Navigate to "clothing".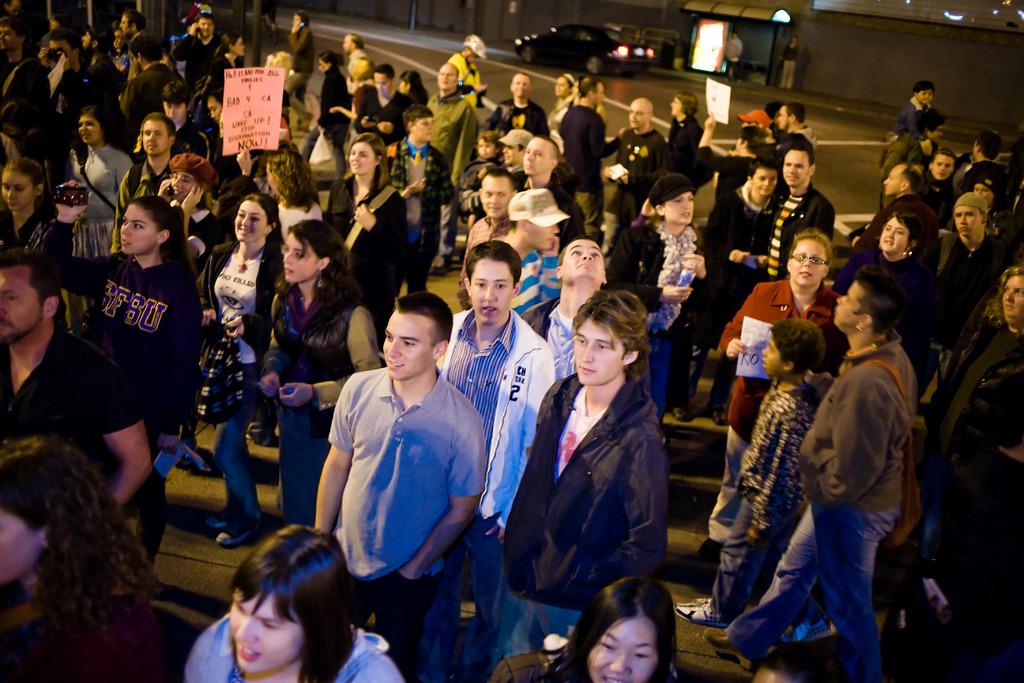
Navigation target: (x1=518, y1=248, x2=559, y2=319).
